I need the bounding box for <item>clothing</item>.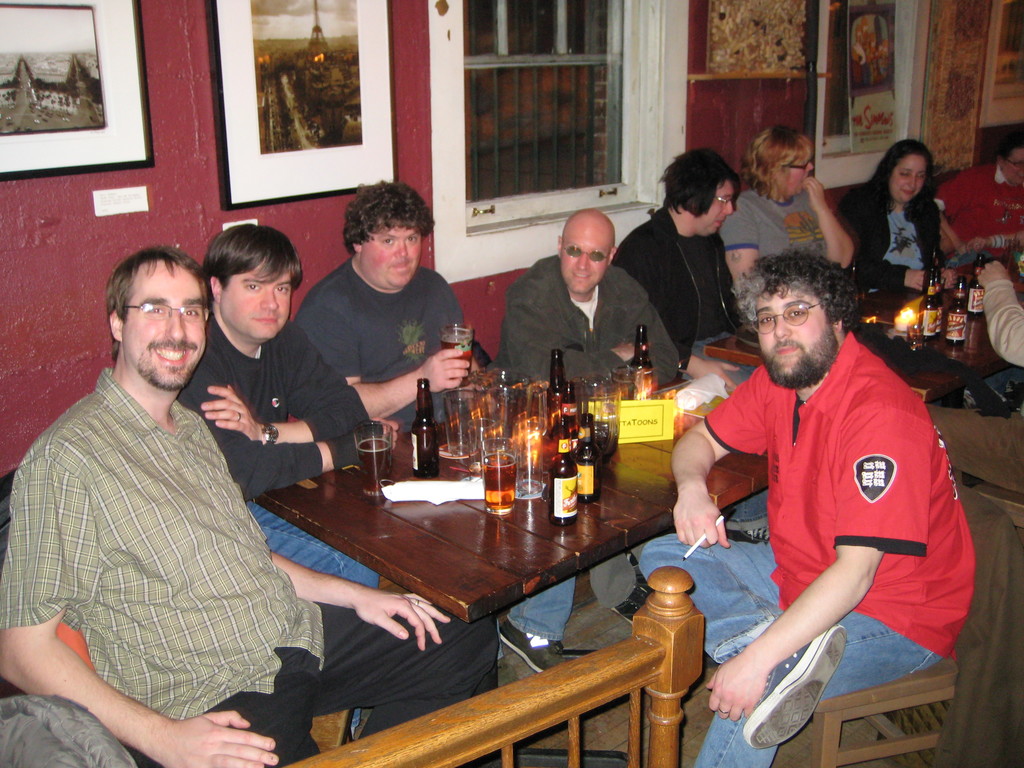
Here it is: (692,301,965,710).
